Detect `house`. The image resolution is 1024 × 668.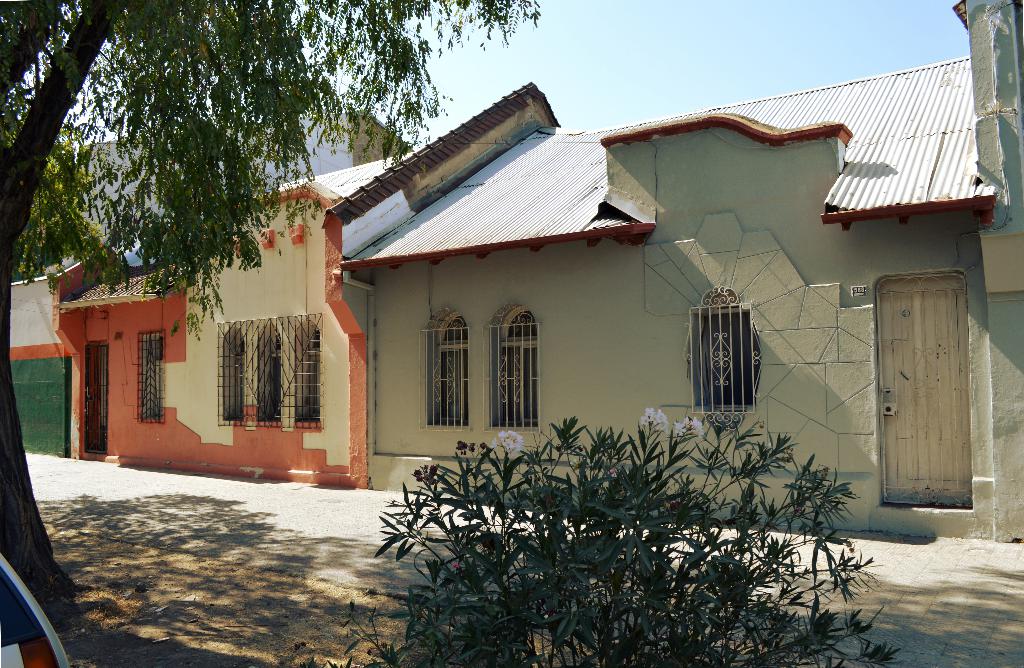
346 49 991 542.
